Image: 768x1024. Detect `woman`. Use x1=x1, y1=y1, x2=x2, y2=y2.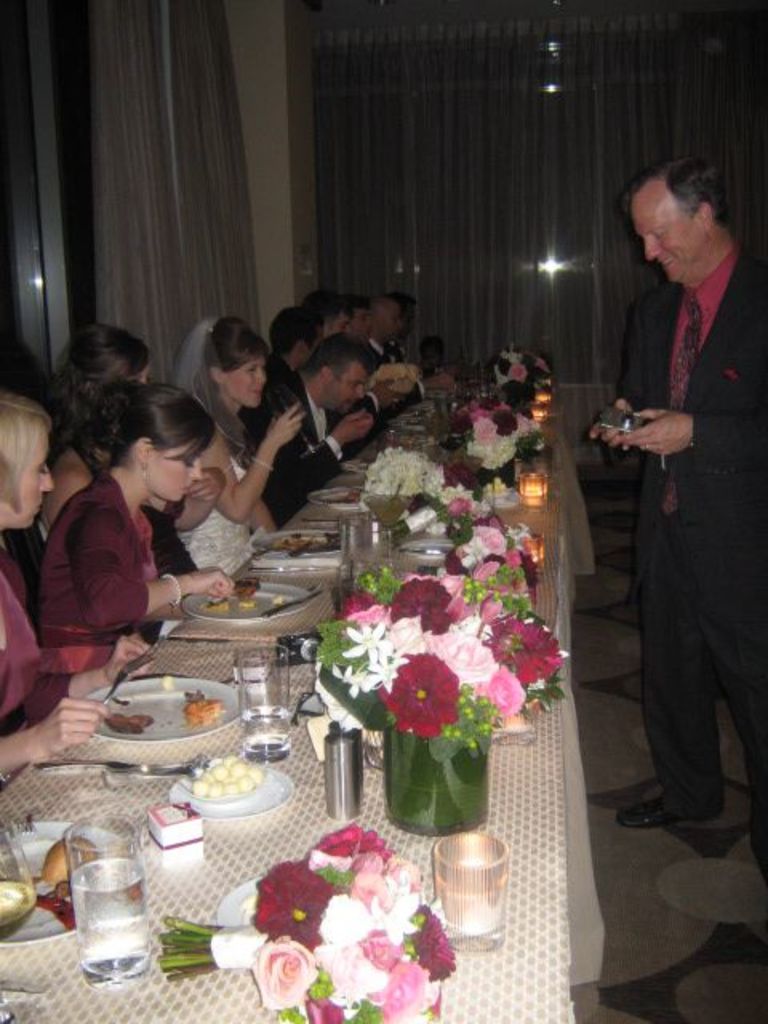
x1=0, y1=397, x2=154, y2=786.
